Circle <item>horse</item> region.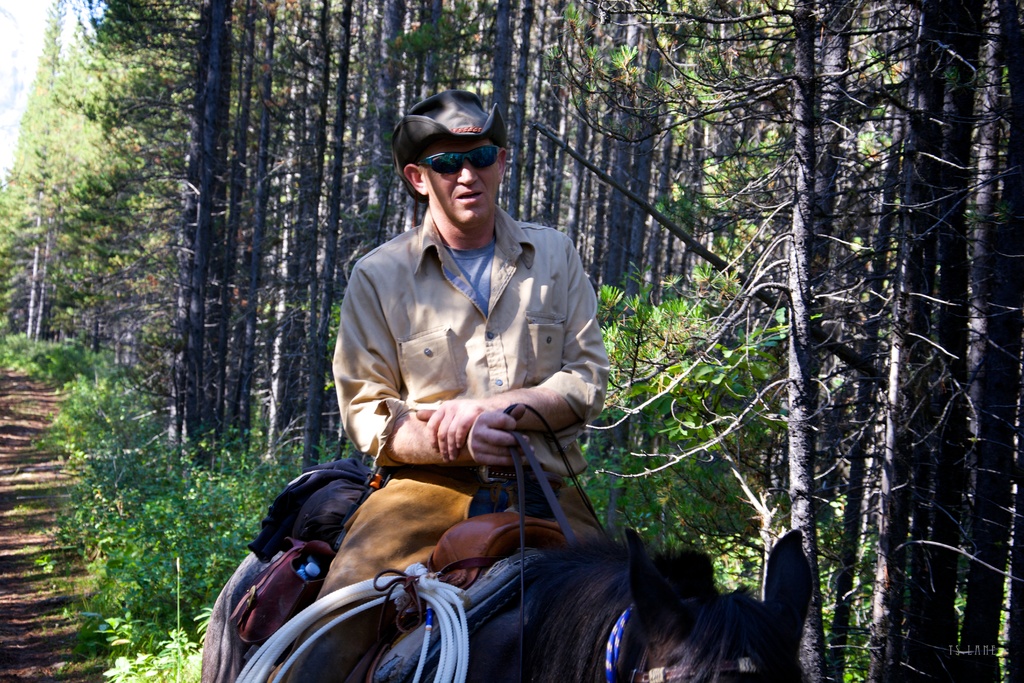
Region: BBox(198, 529, 810, 682).
